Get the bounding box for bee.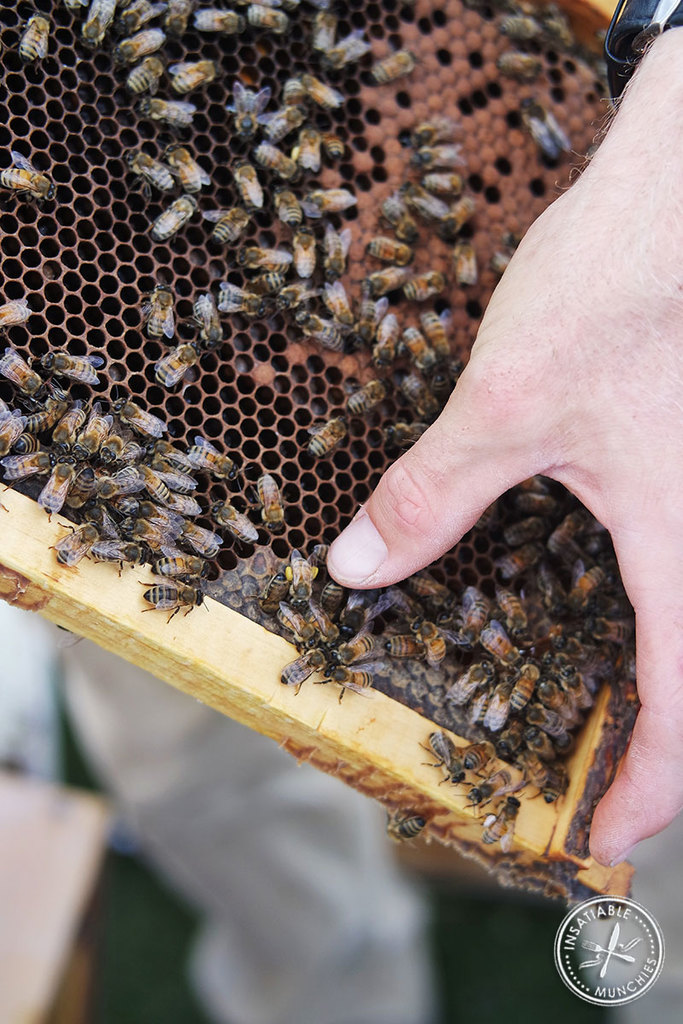
{"x1": 114, "y1": 0, "x2": 171, "y2": 40}.
